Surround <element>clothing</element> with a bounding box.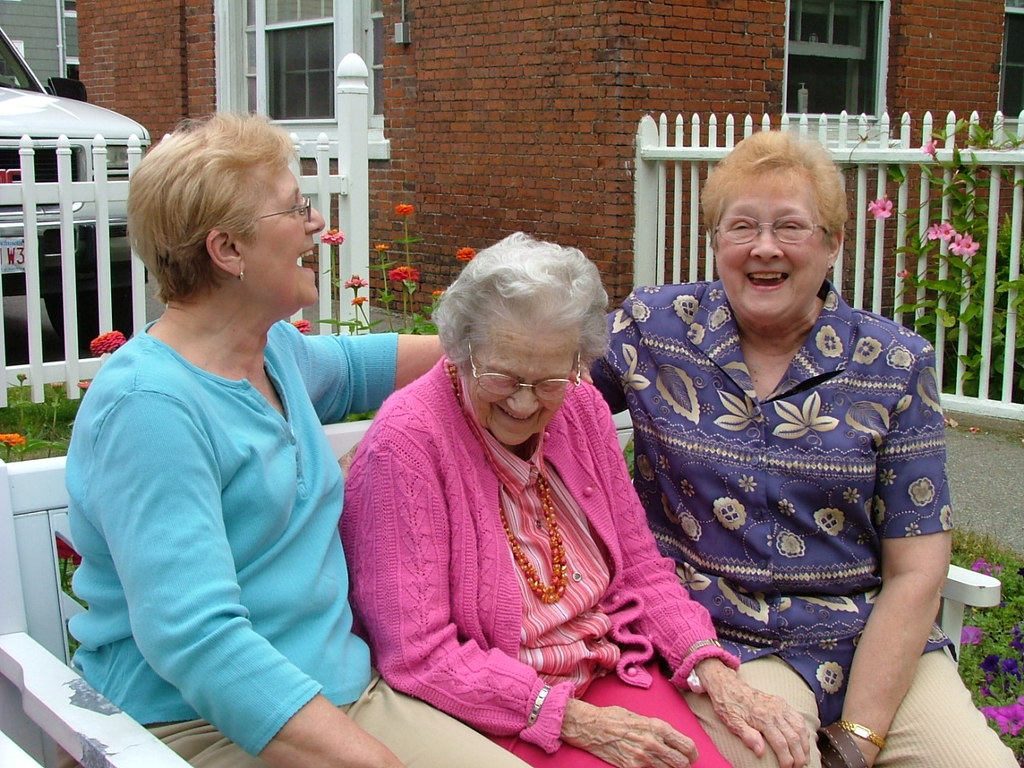
<bbox>686, 652, 1023, 767</bbox>.
